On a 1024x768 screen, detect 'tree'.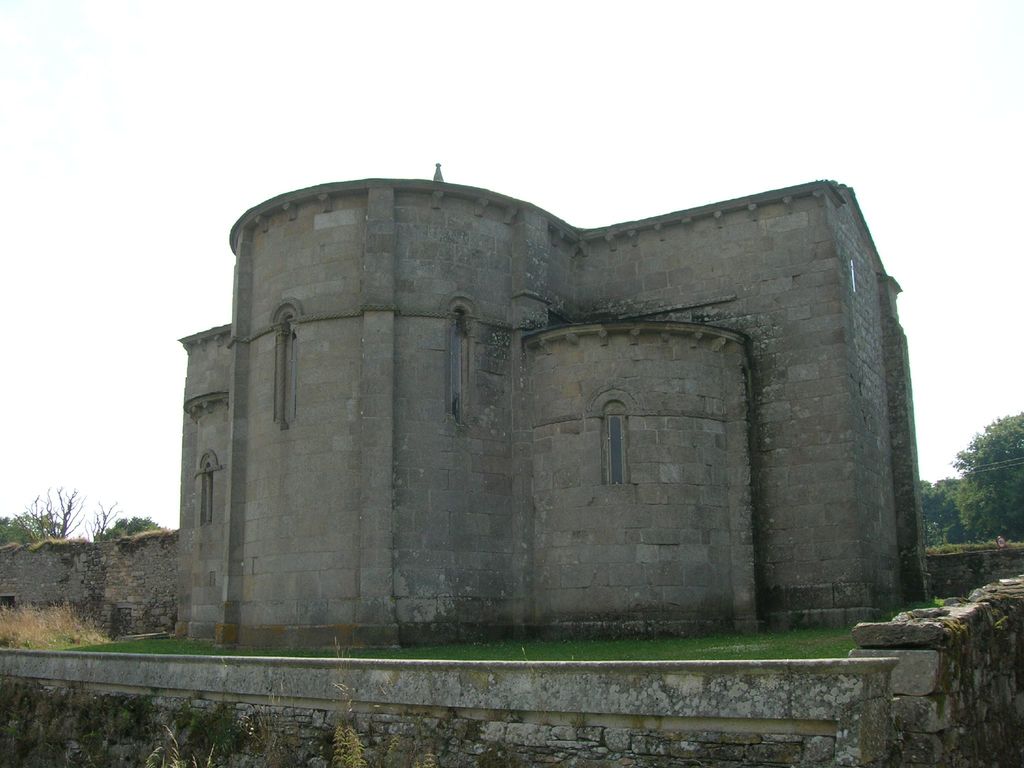
(left=0, top=511, right=59, bottom=547).
